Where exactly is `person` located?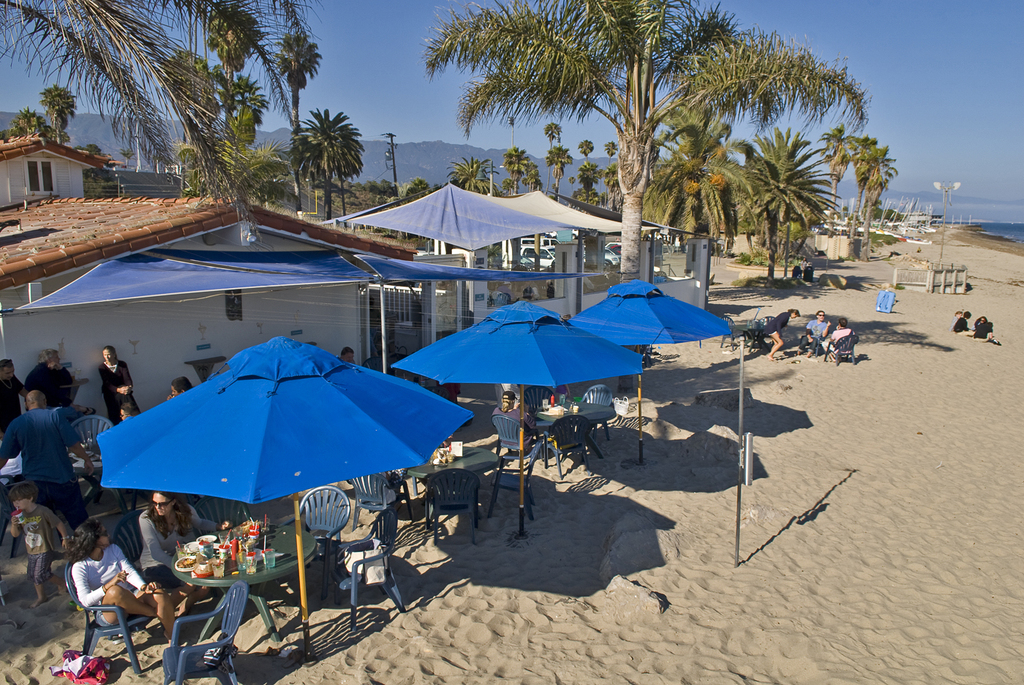
Its bounding box is (71,523,196,656).
